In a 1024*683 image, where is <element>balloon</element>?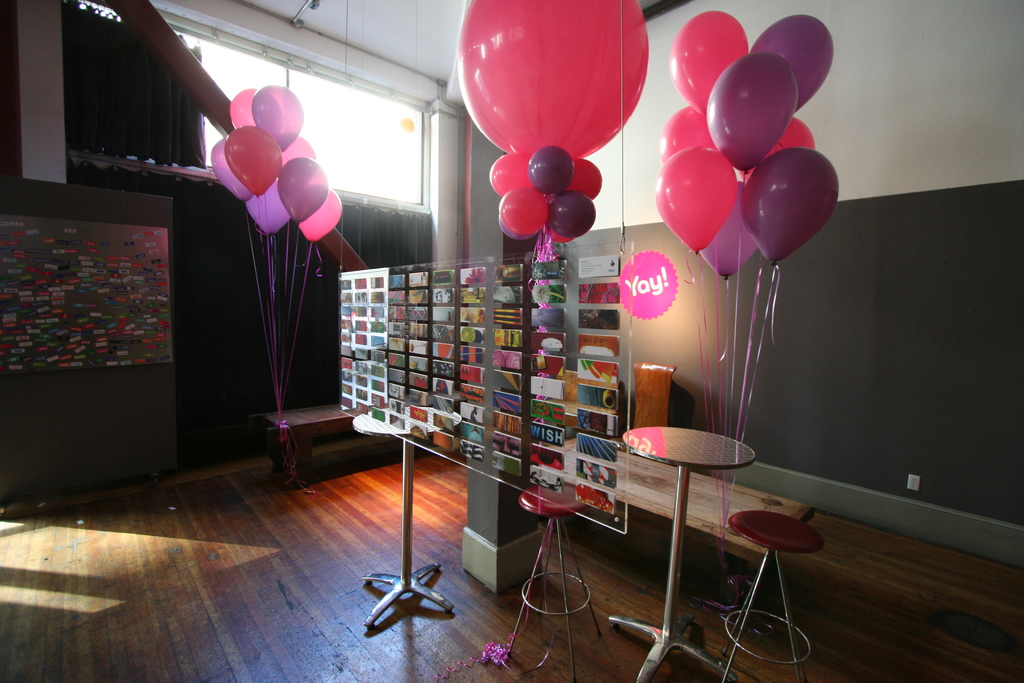
left=278, top=136, right=318, bottom=166.
